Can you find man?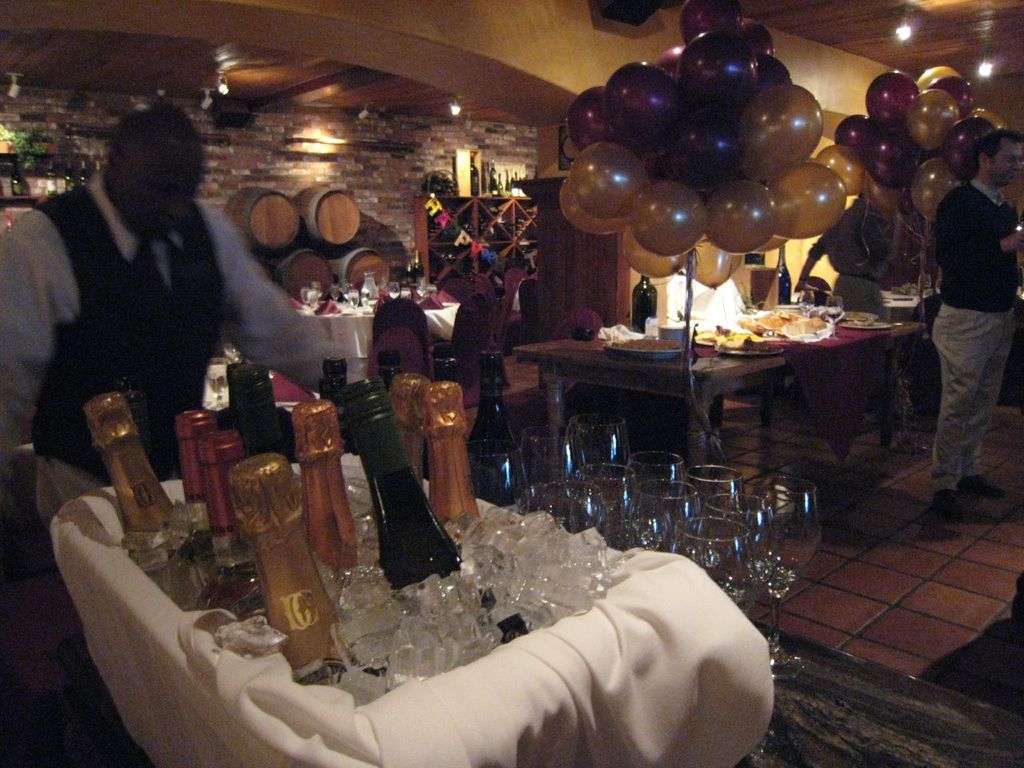
Yes, bounding box: crop(926, 130, 1023, 520).
